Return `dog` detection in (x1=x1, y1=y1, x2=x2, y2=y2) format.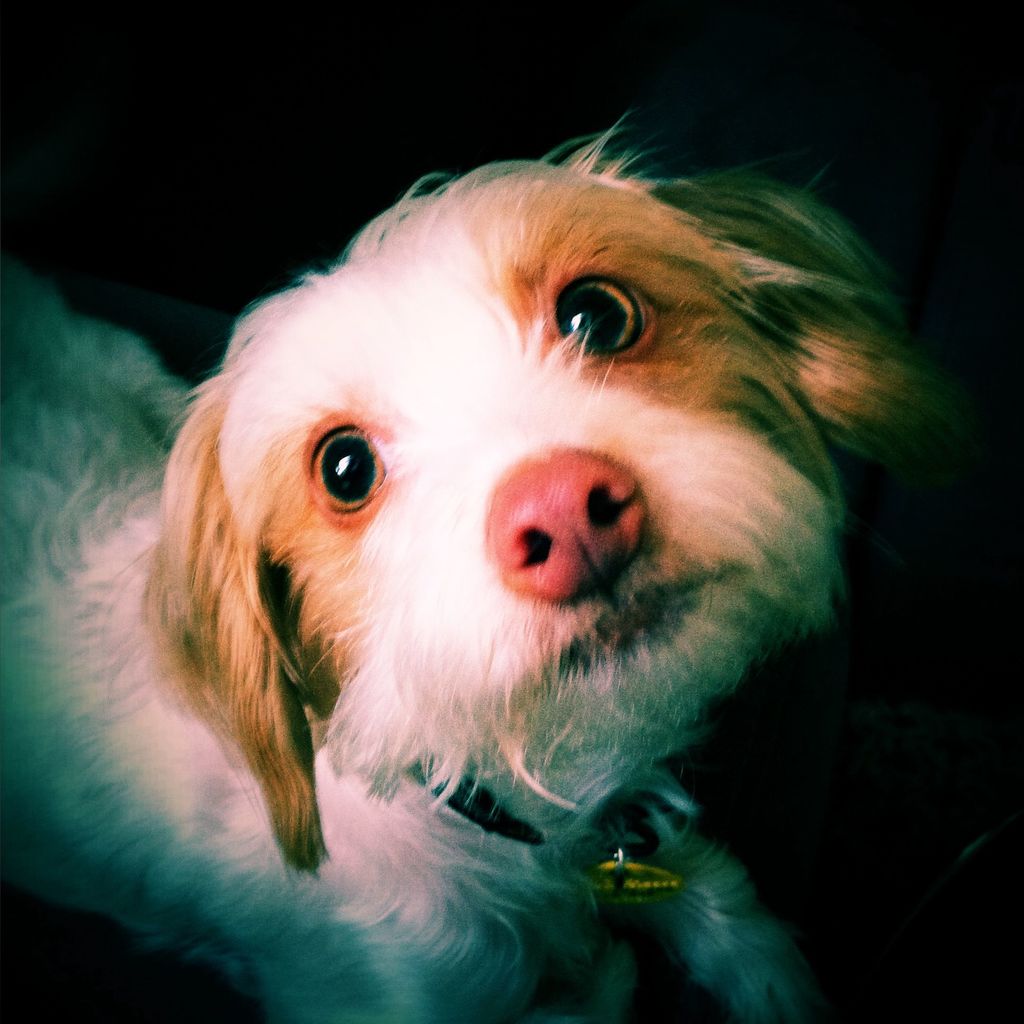
(x1=0, y1=108, x2=972, y2=1023).
